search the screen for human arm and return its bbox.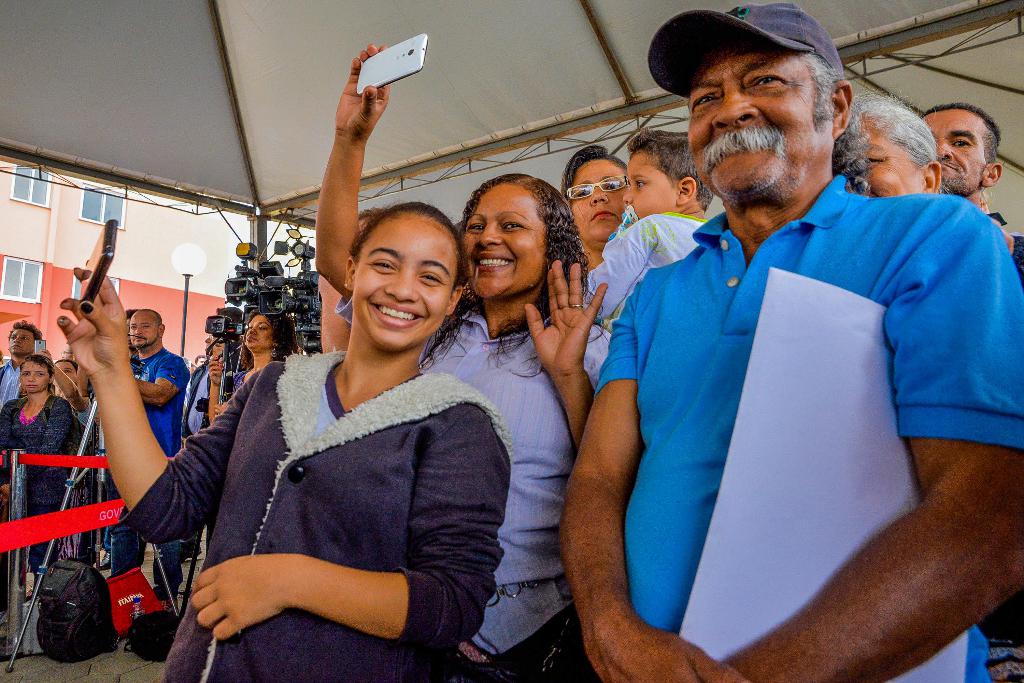
Found: left=198, top=346, right=221, bottom=424.
